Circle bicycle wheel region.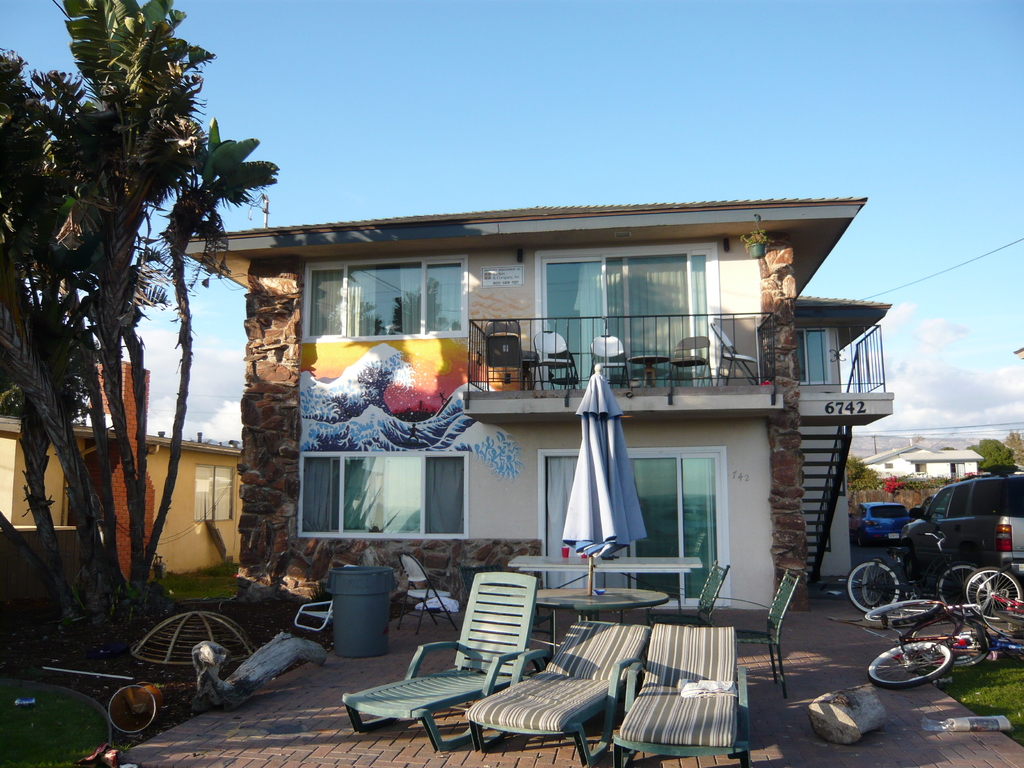
Region: [x1=901, y1=616, x2=992, y2=668].
